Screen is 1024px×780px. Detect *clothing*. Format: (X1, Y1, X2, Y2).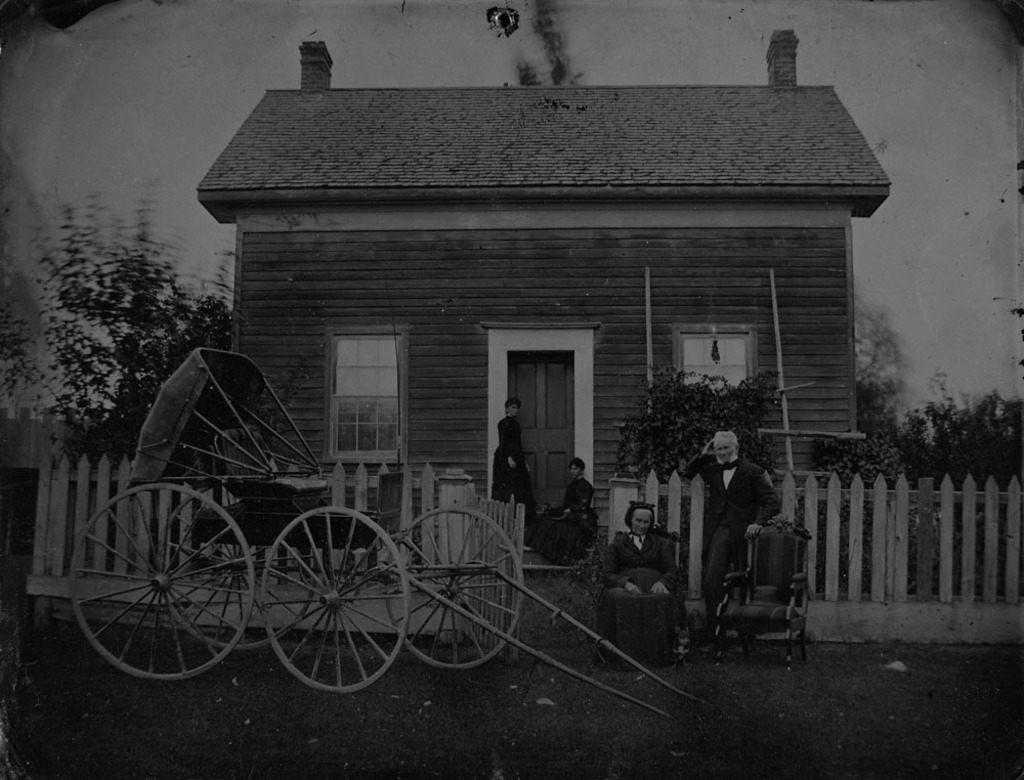
(487, 405, 527, 488).
